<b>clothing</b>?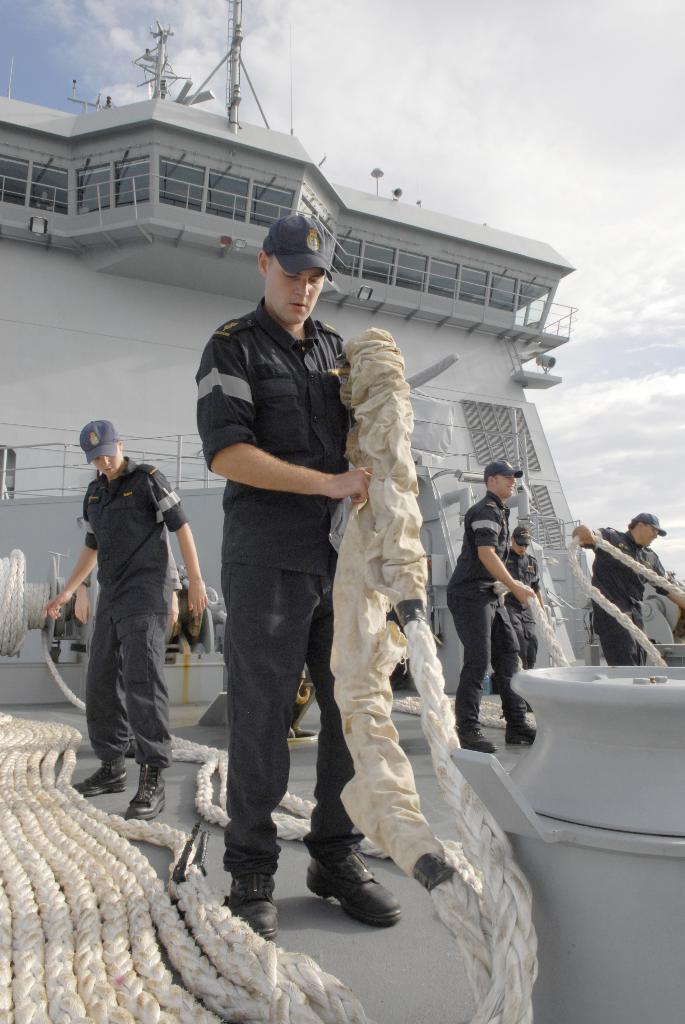
187 206 375 895
